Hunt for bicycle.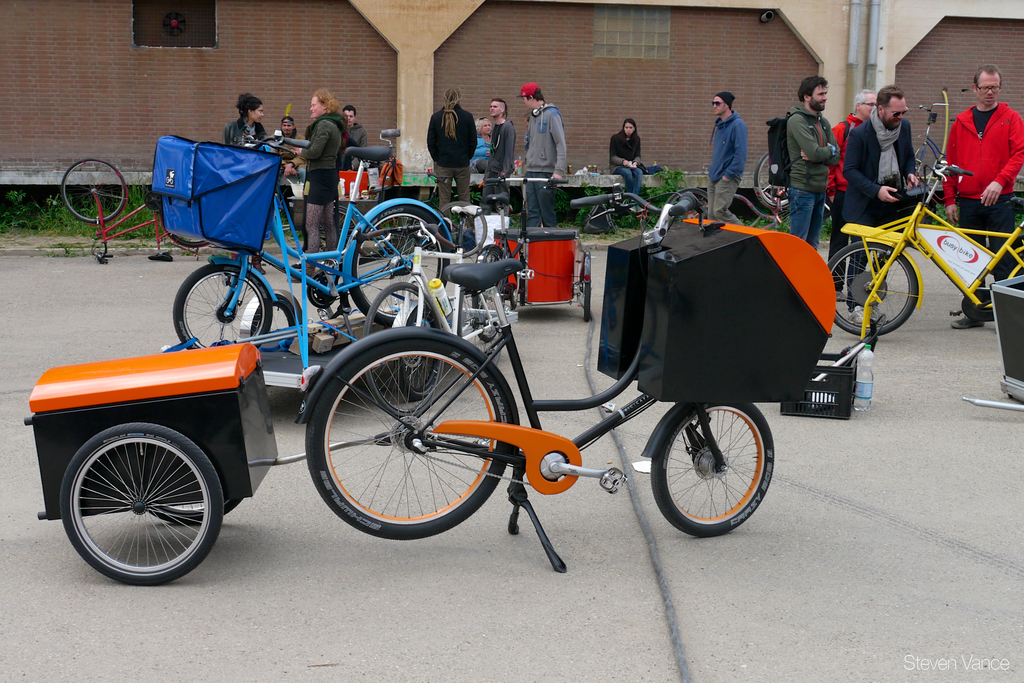
Hunted down at <box>59,157,212,261</box>.
